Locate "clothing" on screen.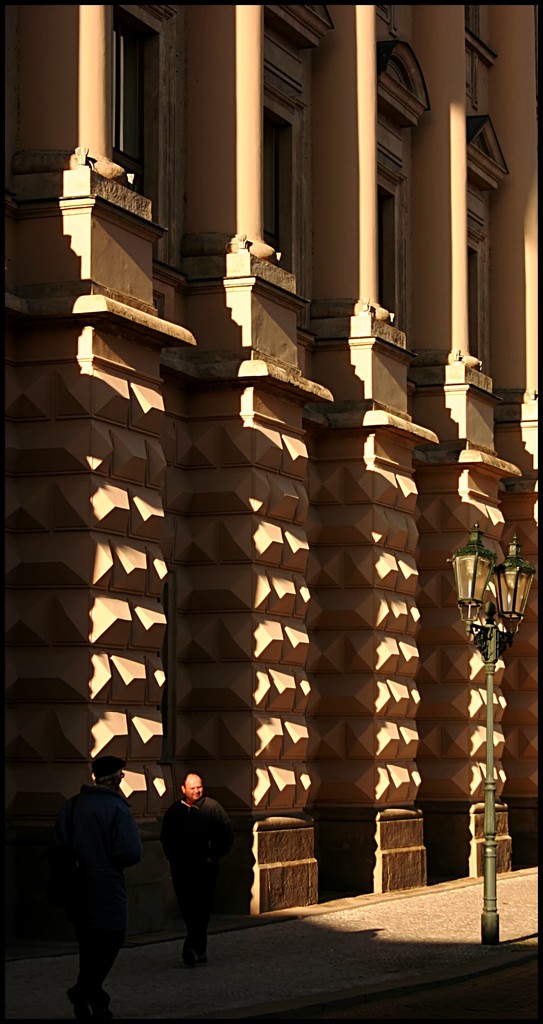
On screen at [62, 790, 129, 984].
